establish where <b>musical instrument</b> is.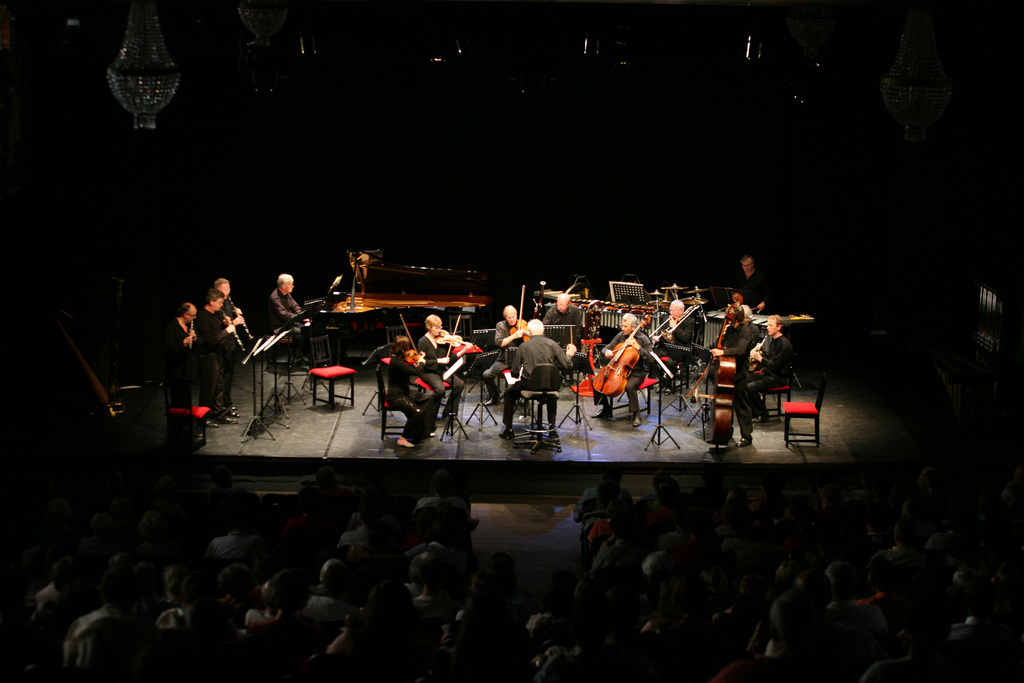
Established at 401:312:431:375.
